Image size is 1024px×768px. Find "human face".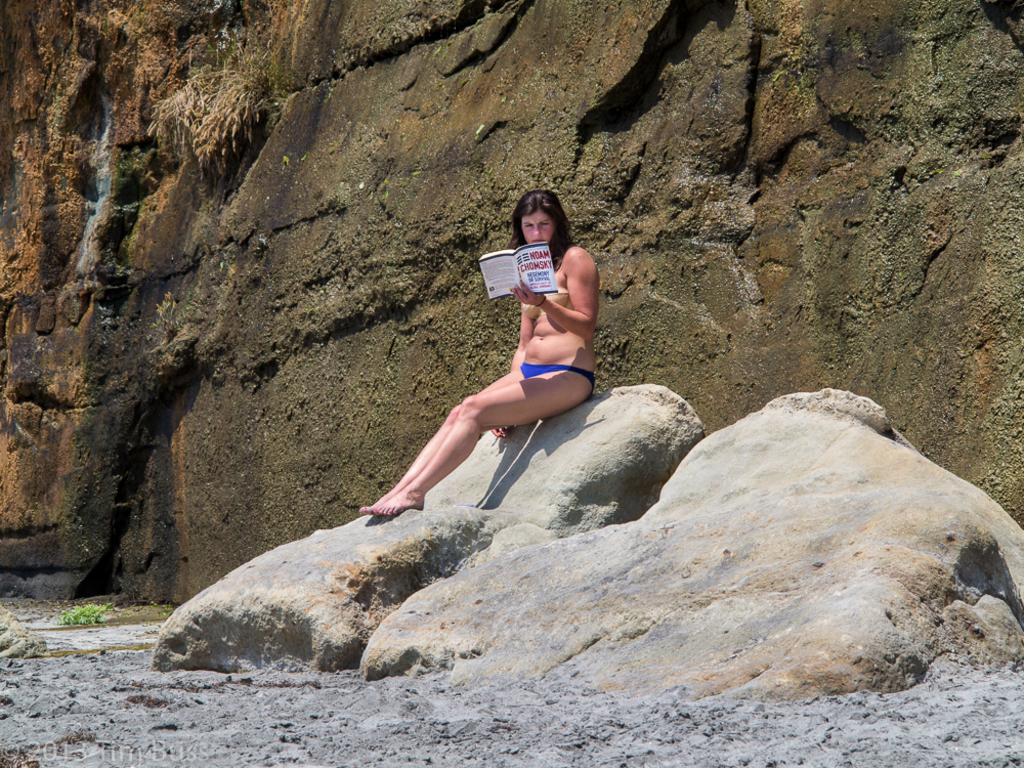
bbox=[523, 211, 553, 244].
